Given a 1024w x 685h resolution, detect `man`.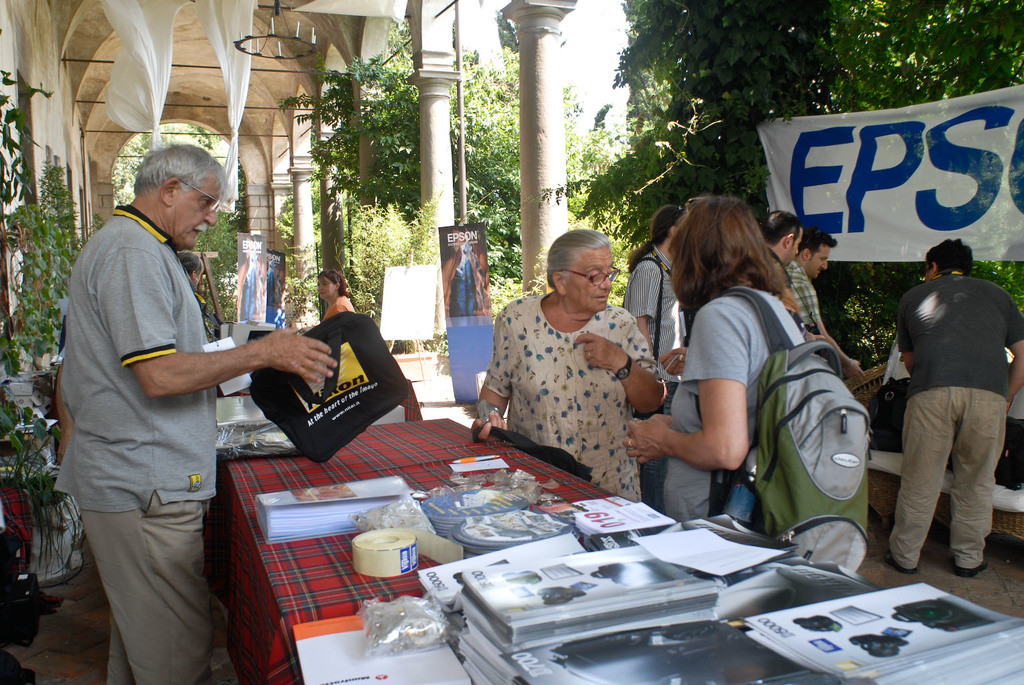
761:207:829:353.
